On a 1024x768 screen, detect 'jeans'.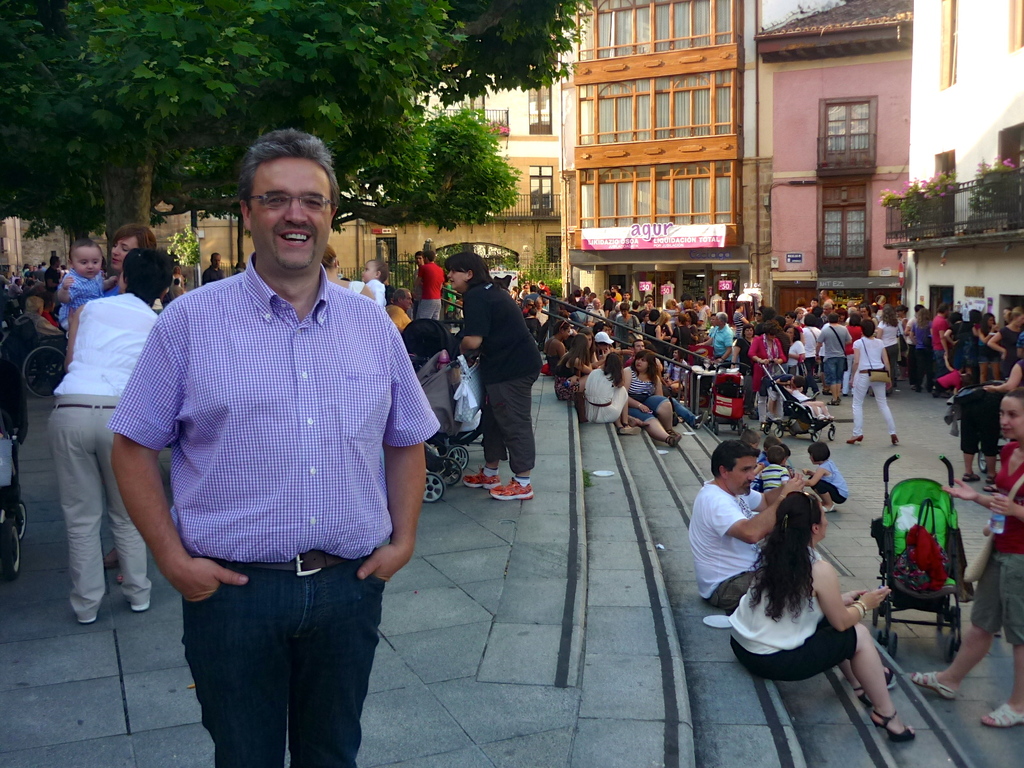
left=670, top=393, right=699, bottom=423.
